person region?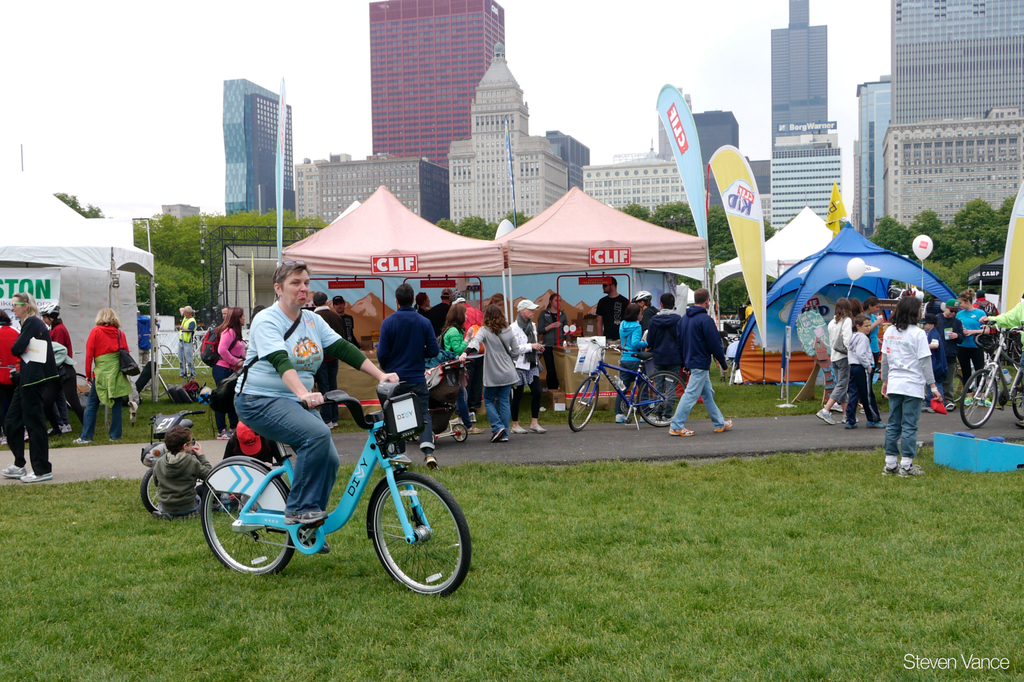
416 290 433 315
